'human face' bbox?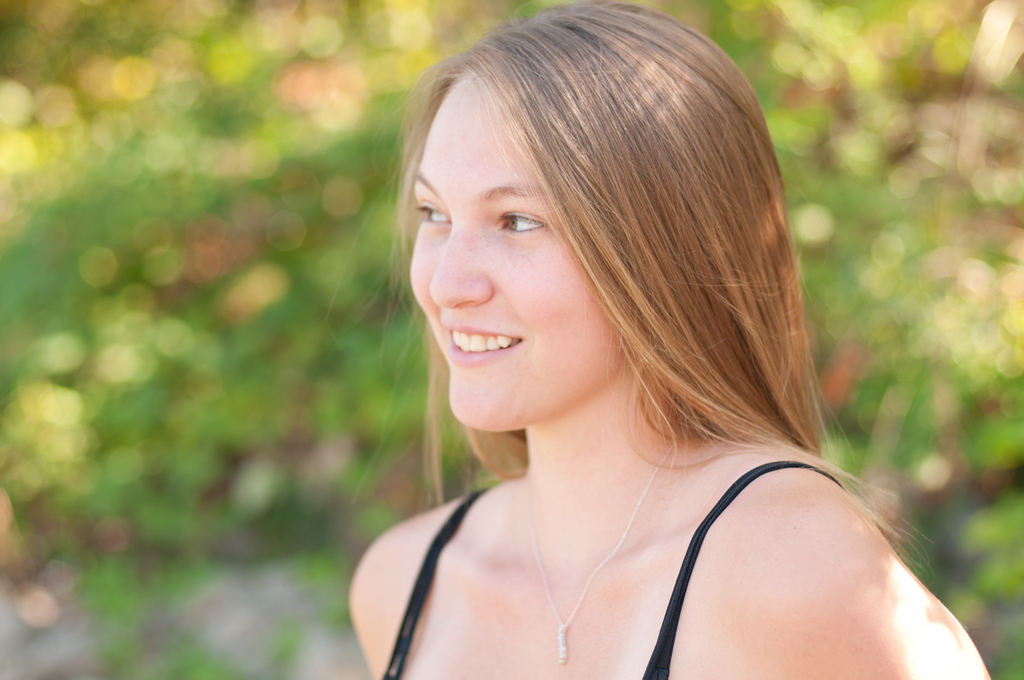
[410, 69, 623, 438]
